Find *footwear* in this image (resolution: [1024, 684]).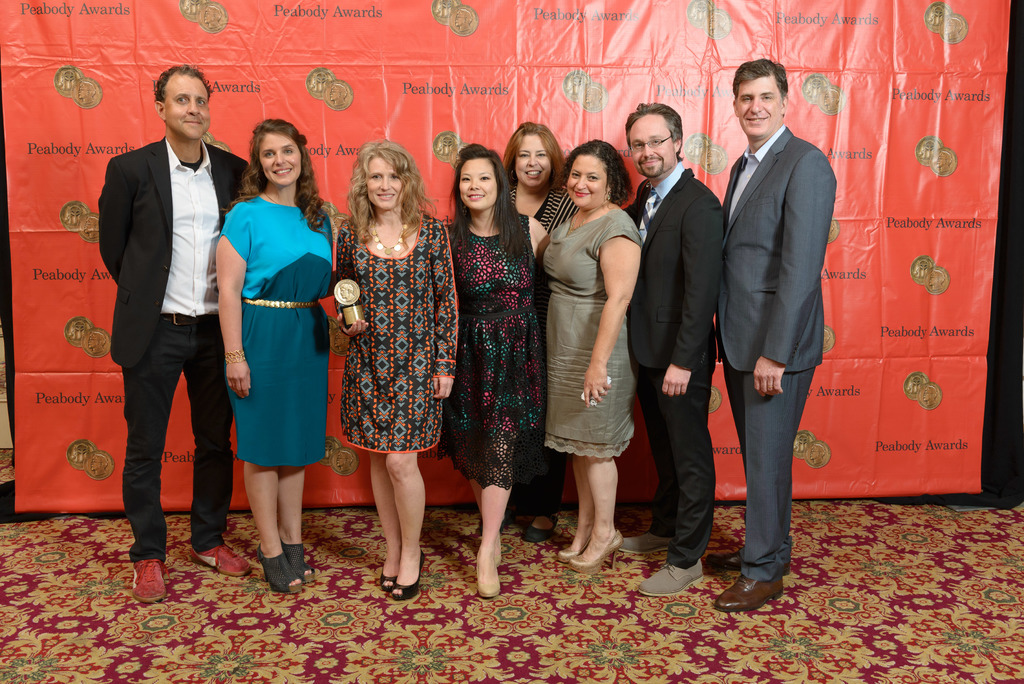
left=190, top=542, right=248, bottom=581.
